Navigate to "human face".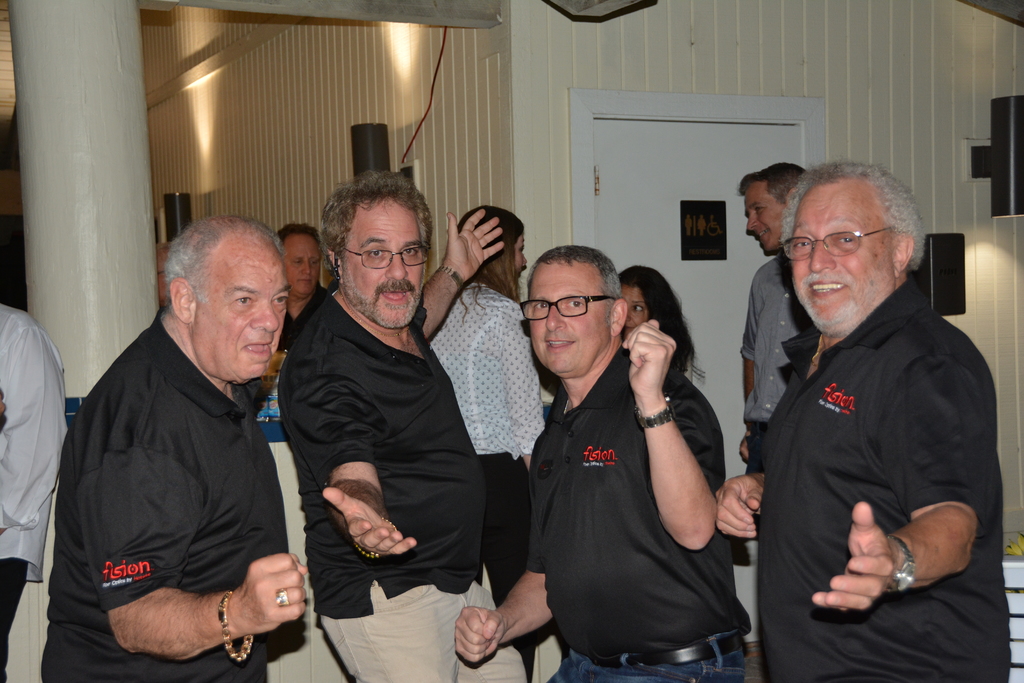
Navigation target: 527,263,605,373.
